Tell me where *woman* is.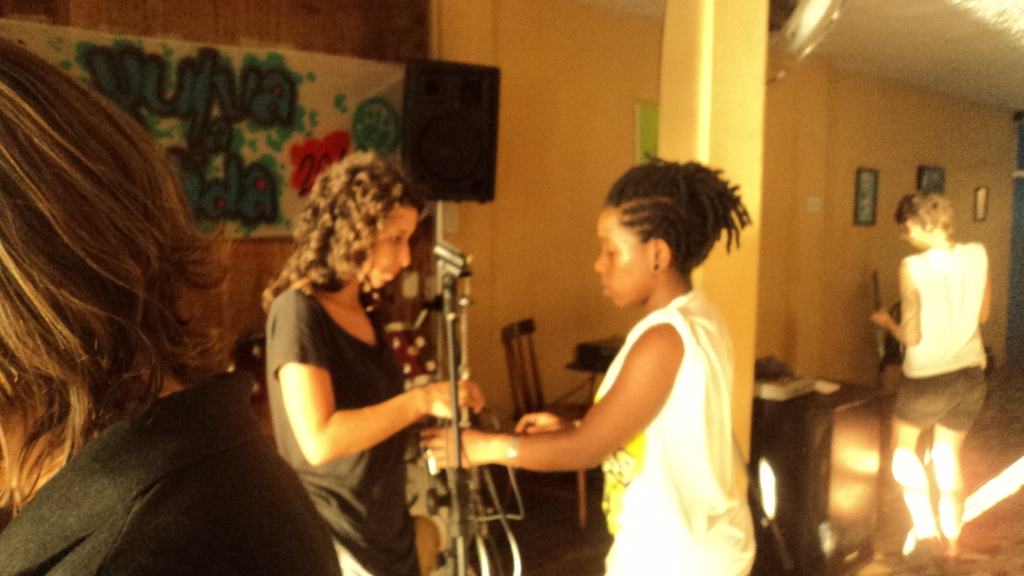
*woman* is at <region>0, 32, 340, 575</region>.
